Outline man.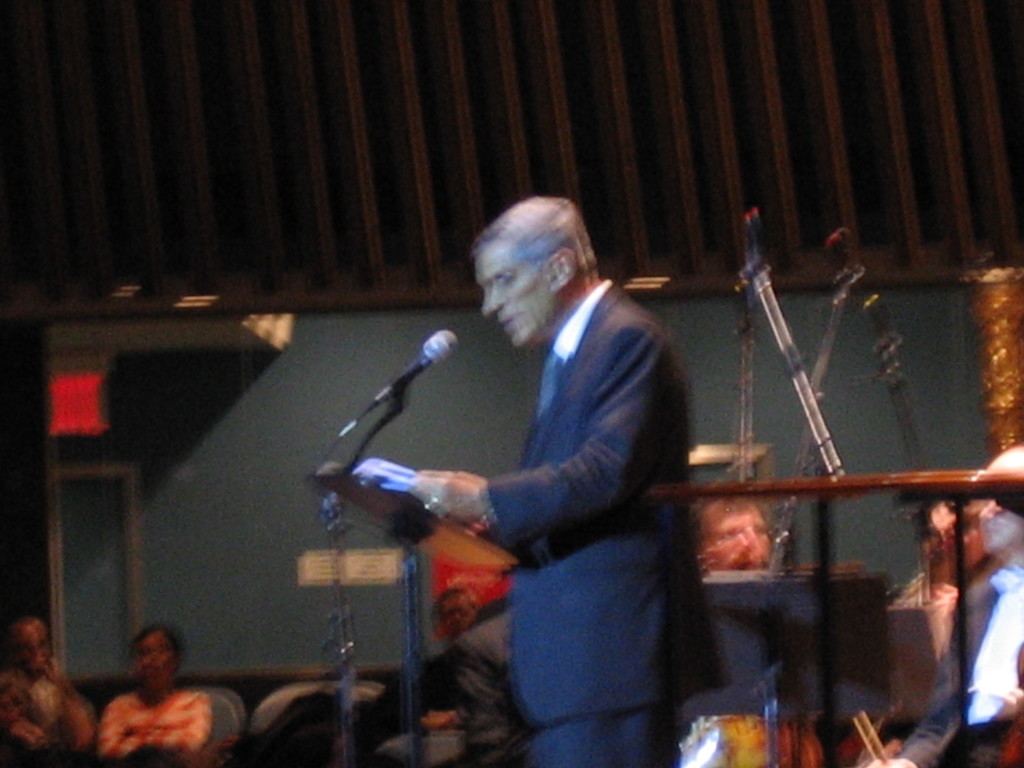
Outline: locate(398, 180, 701, 748).
